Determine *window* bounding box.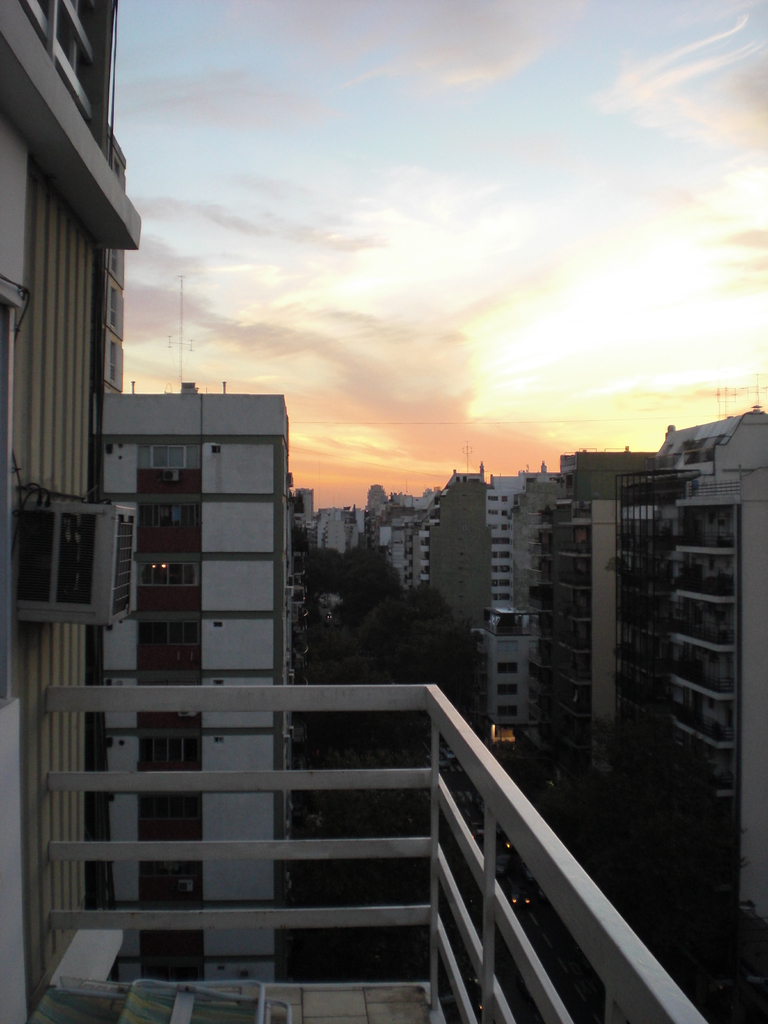
Determined: <region>501, 705, 518, 719</region>.
